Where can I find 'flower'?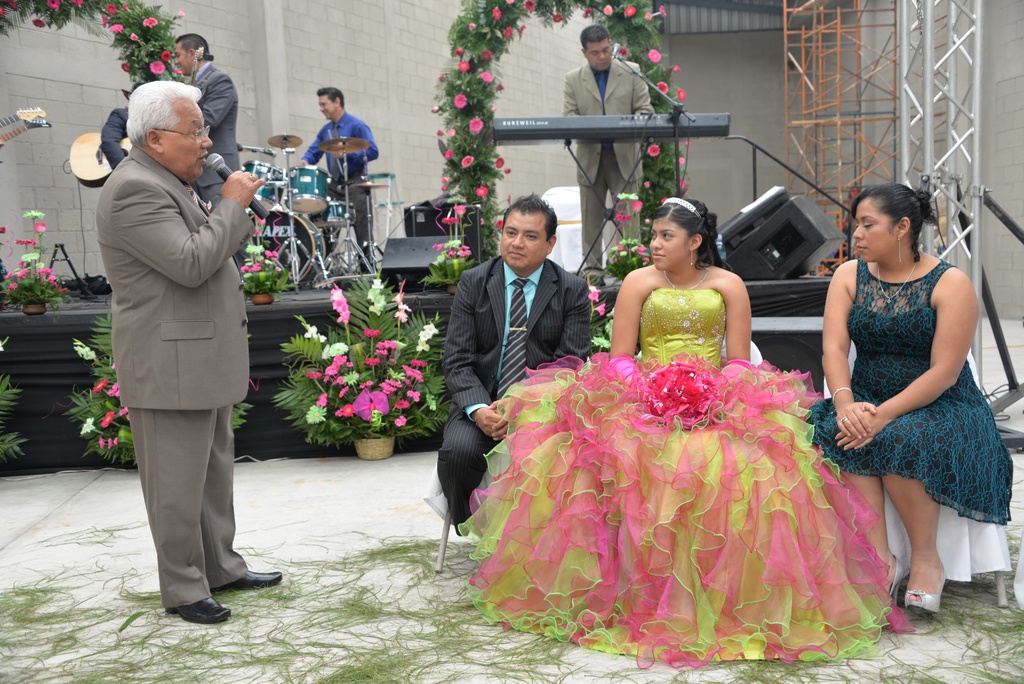
You can find it at region(98, 409, 120, 431).
